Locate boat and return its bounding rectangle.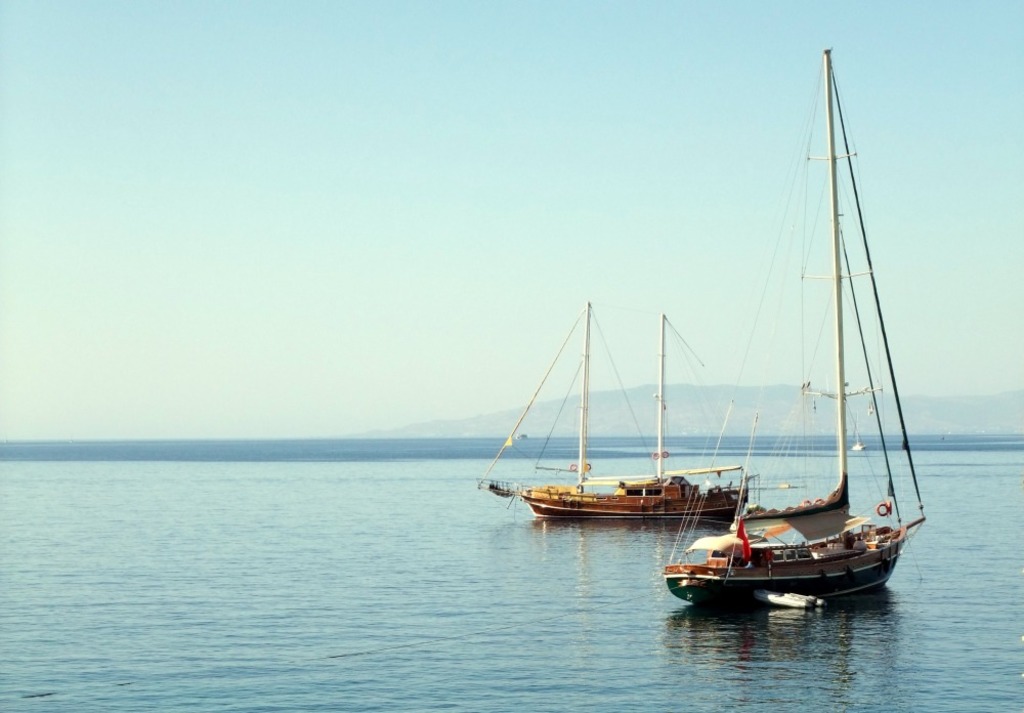
box=[657, 32, 928, 605].
